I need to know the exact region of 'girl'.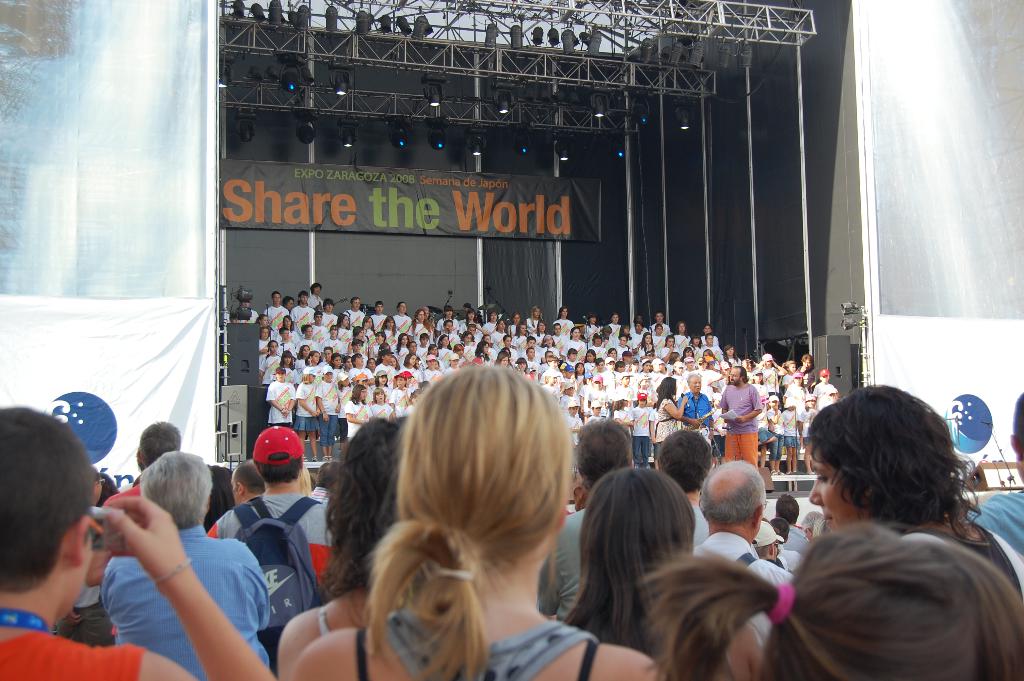
Region: (left=400, top=355, right=419, bottom=386).
